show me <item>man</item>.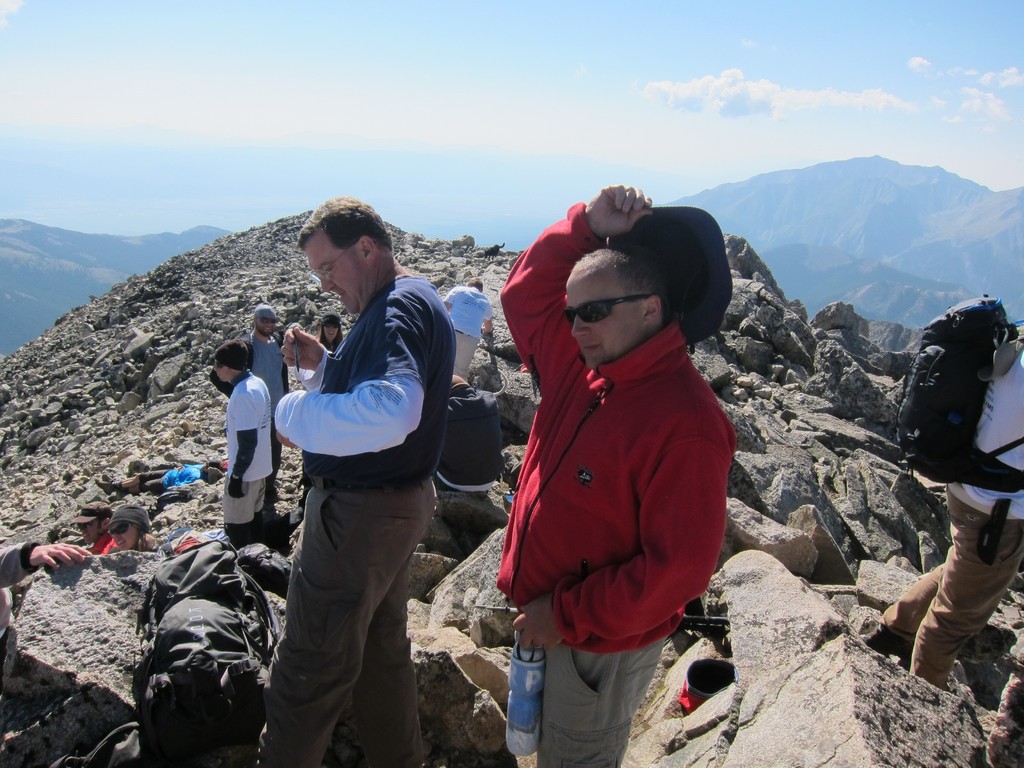
<item>man</item> is here: detection(75, 500, 122, 547).
